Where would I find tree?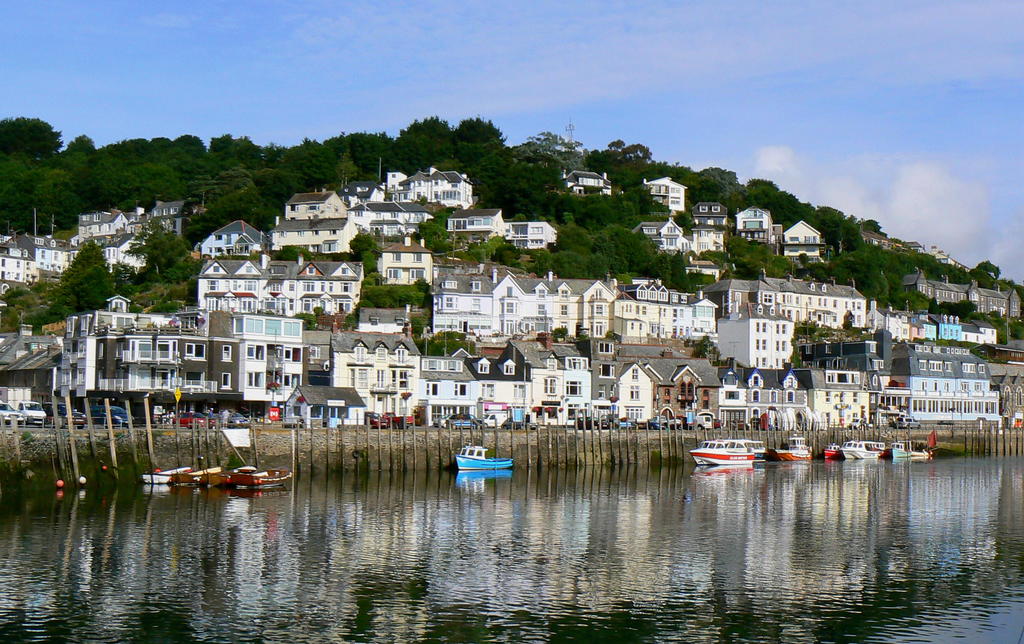
At [left=813, top=261, right=836, bottom=282].
